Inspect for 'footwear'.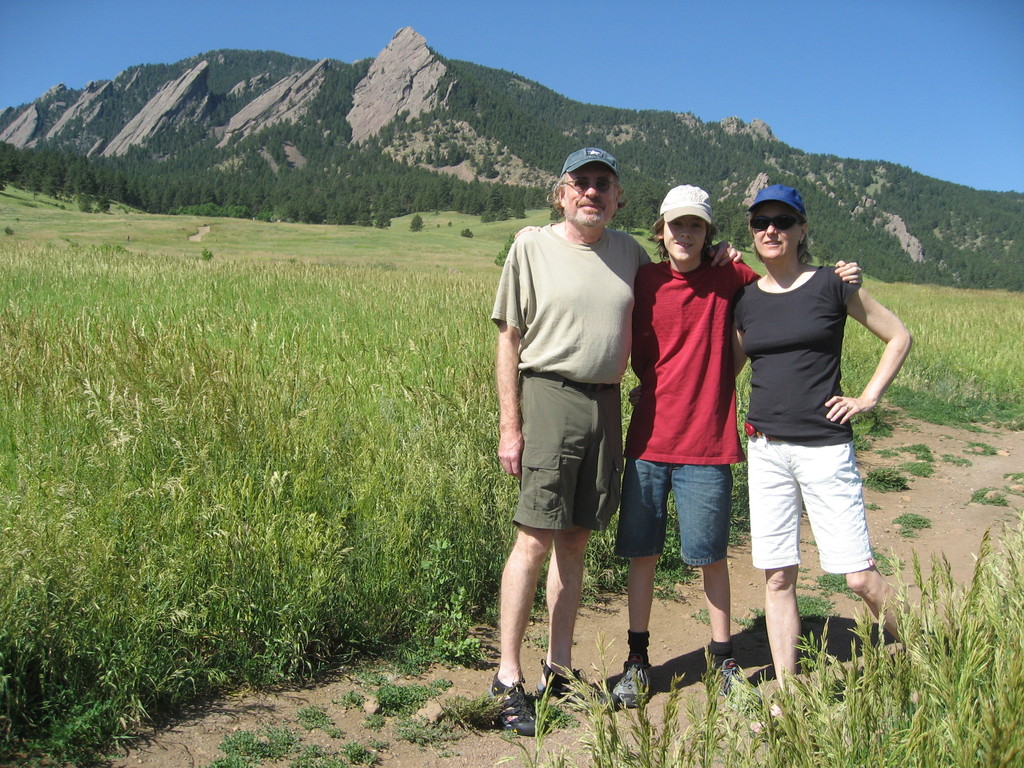
Inspection: {"x1": 706, "y1": 659, "x2": 765, "y2": 716}.
